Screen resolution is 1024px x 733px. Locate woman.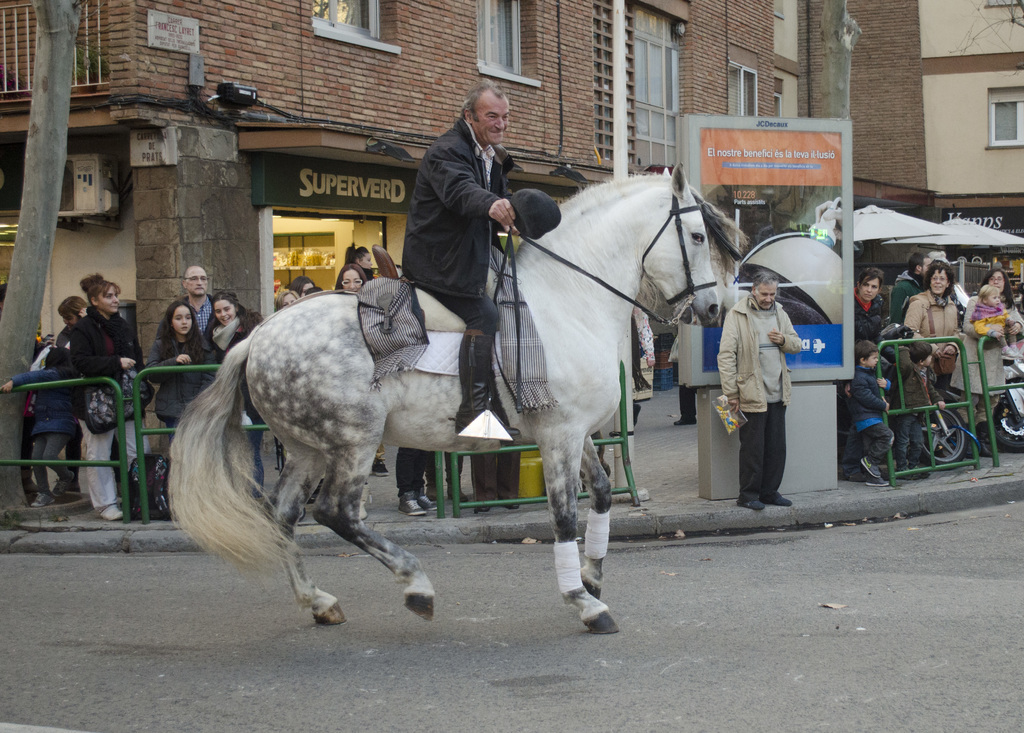
[141, 298, 220, 455].
